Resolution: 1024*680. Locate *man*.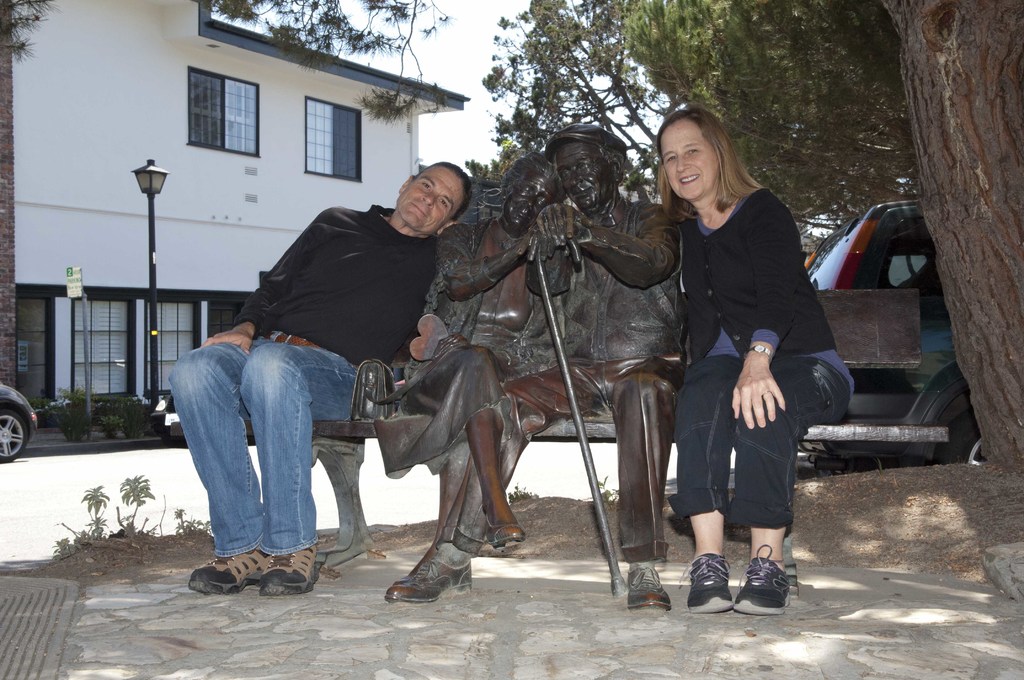
(left=364, top=118, right=691, bottom=630).
